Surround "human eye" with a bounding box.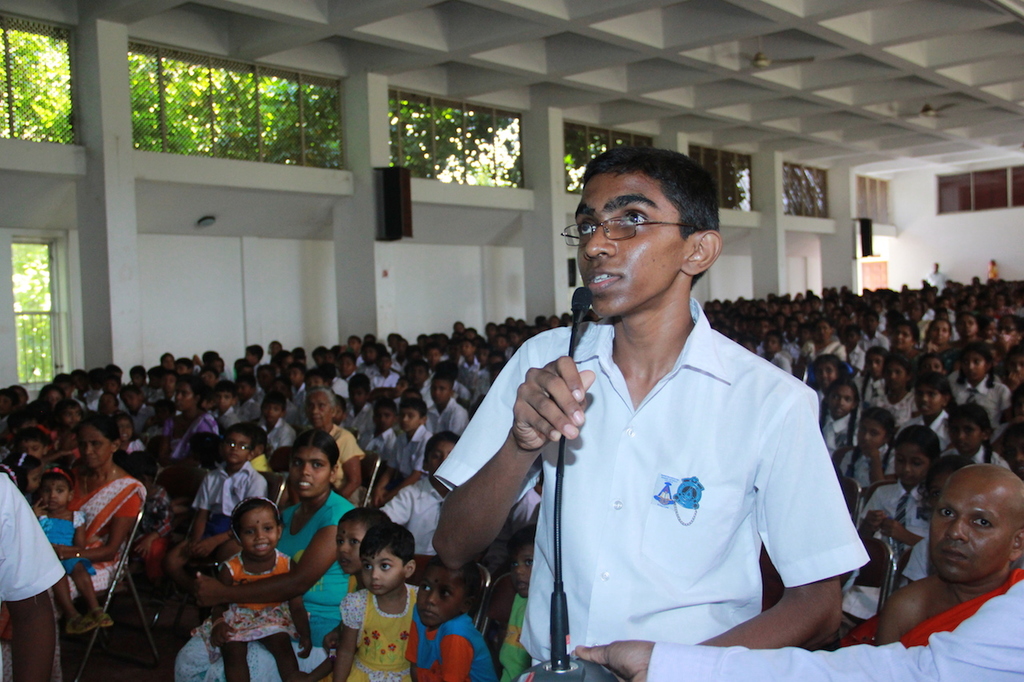
x1=243 y1=528 x2=254 y2=536.
